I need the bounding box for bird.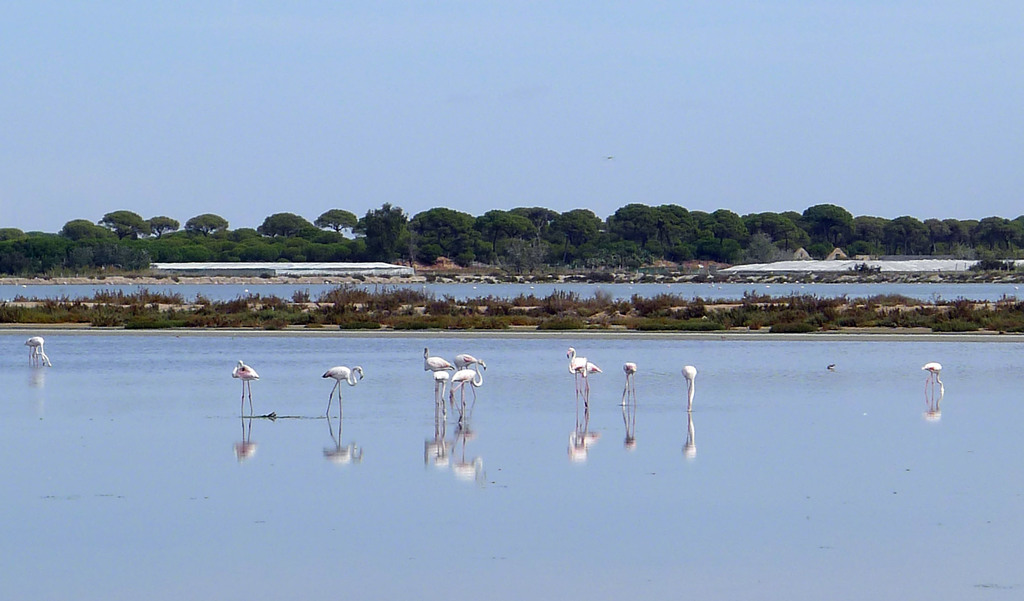
Here it is: 454 363 485 409.
